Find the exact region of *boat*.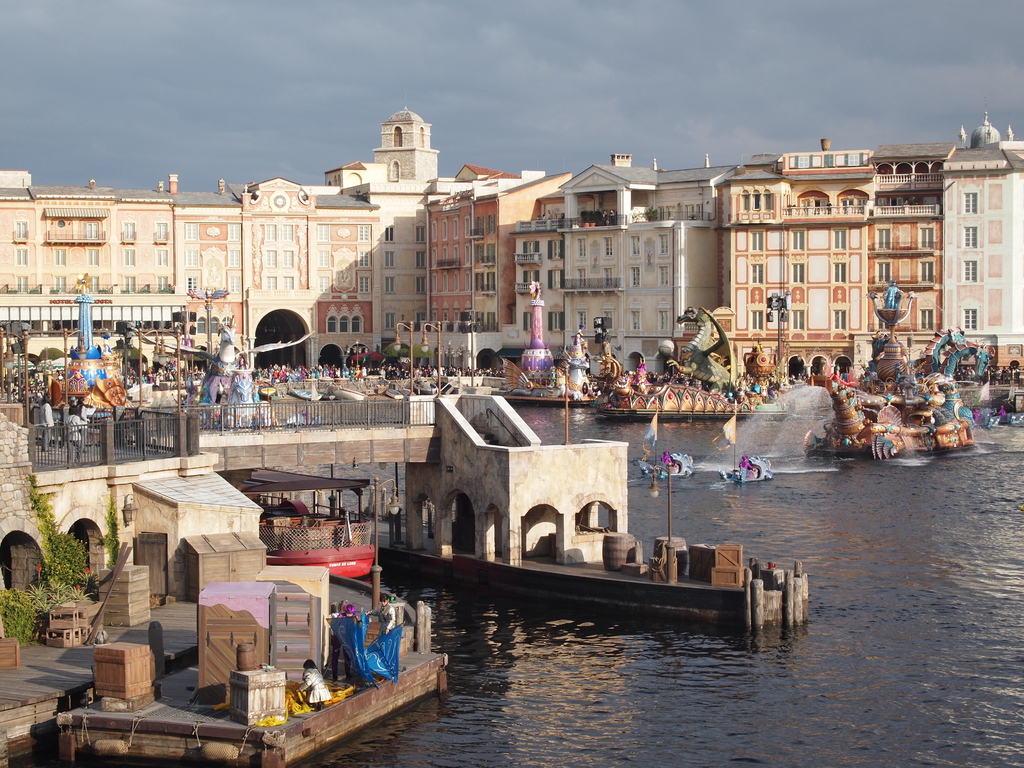
Exact region: select_region(604, 381, 732, 420).
